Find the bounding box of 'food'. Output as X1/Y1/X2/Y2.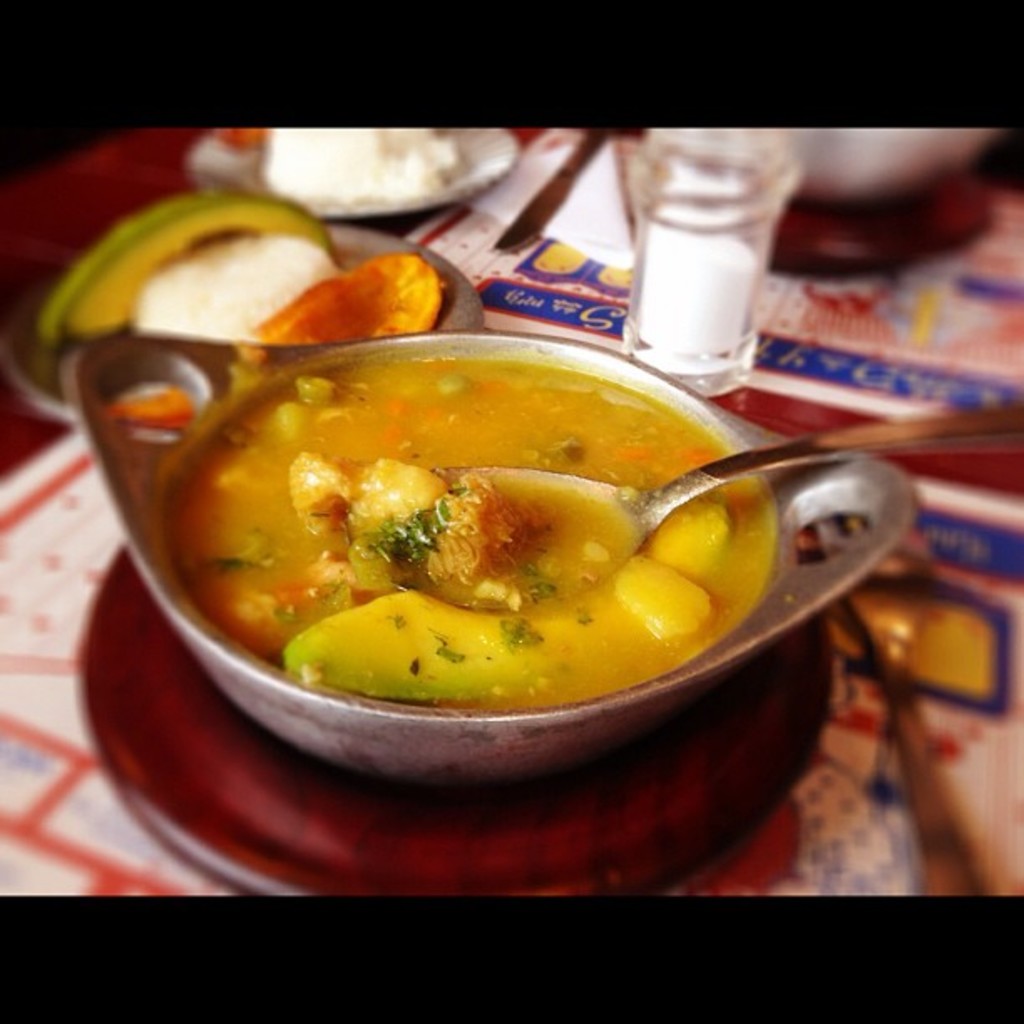
42/189/435/433.
